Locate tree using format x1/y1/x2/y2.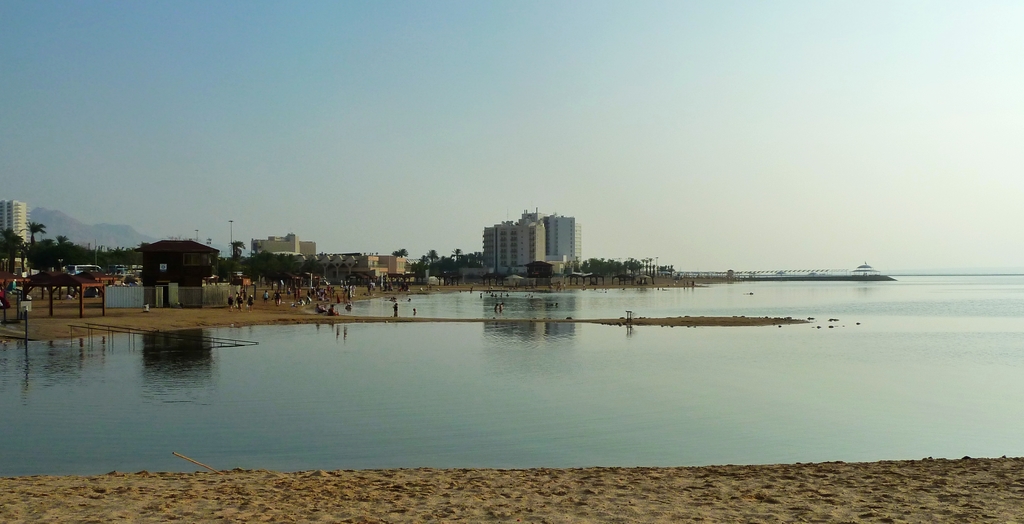
230/239/246/258.
